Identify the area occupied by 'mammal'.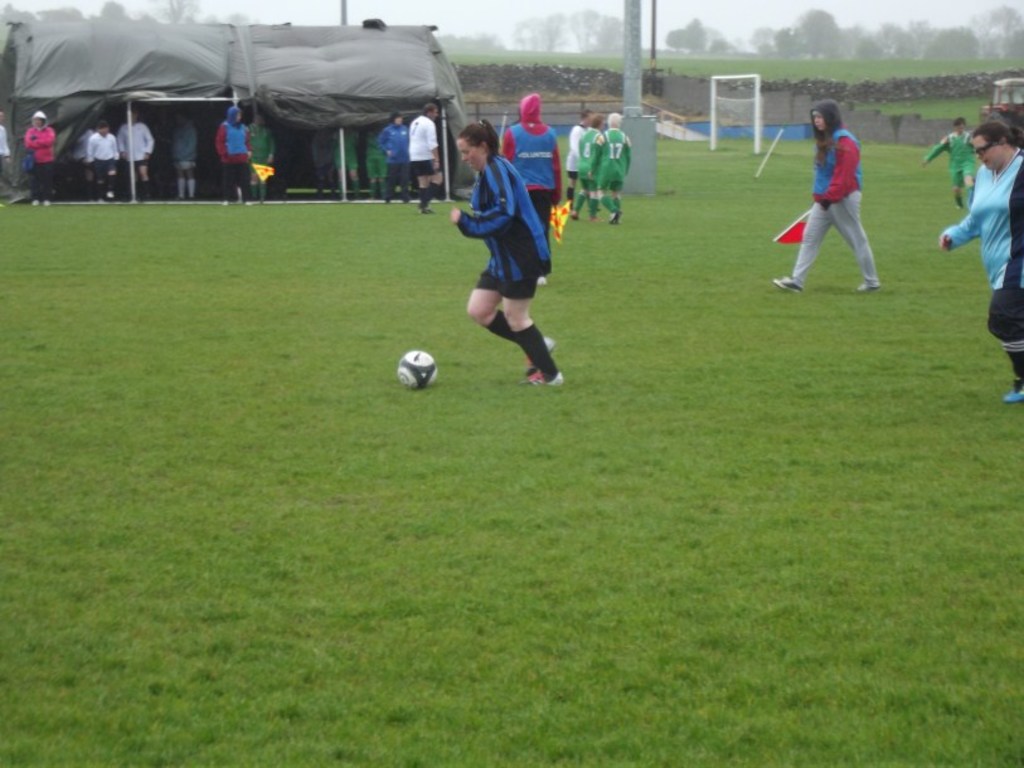
Area: {"x1": 375, "y1": 111, "x2": 411, "y2": 198}.
